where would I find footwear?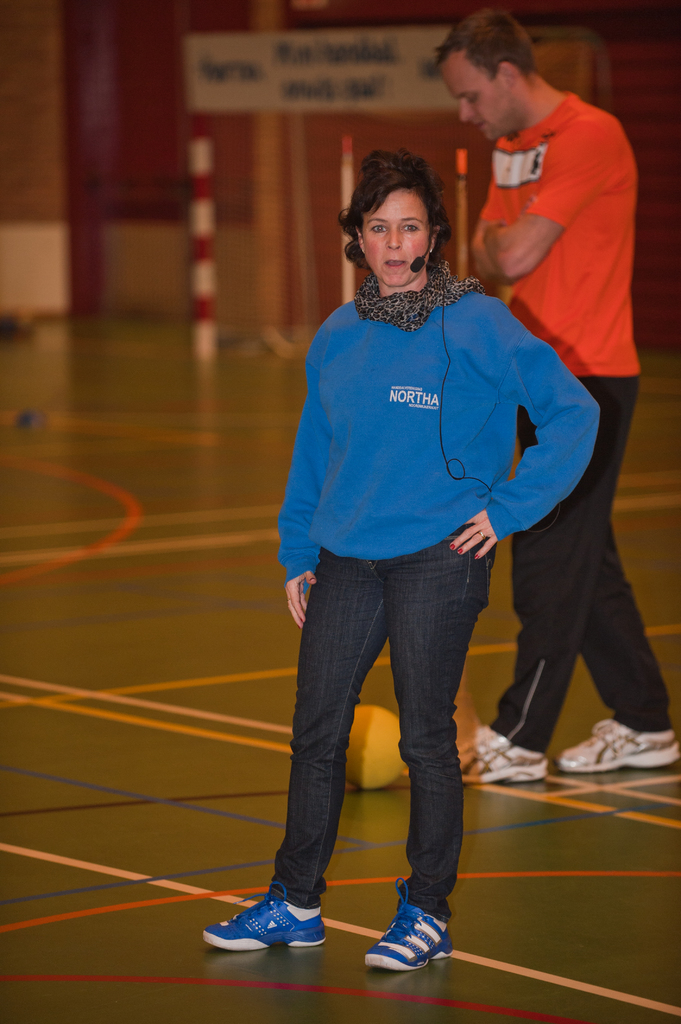
At [209,893,334,964].
